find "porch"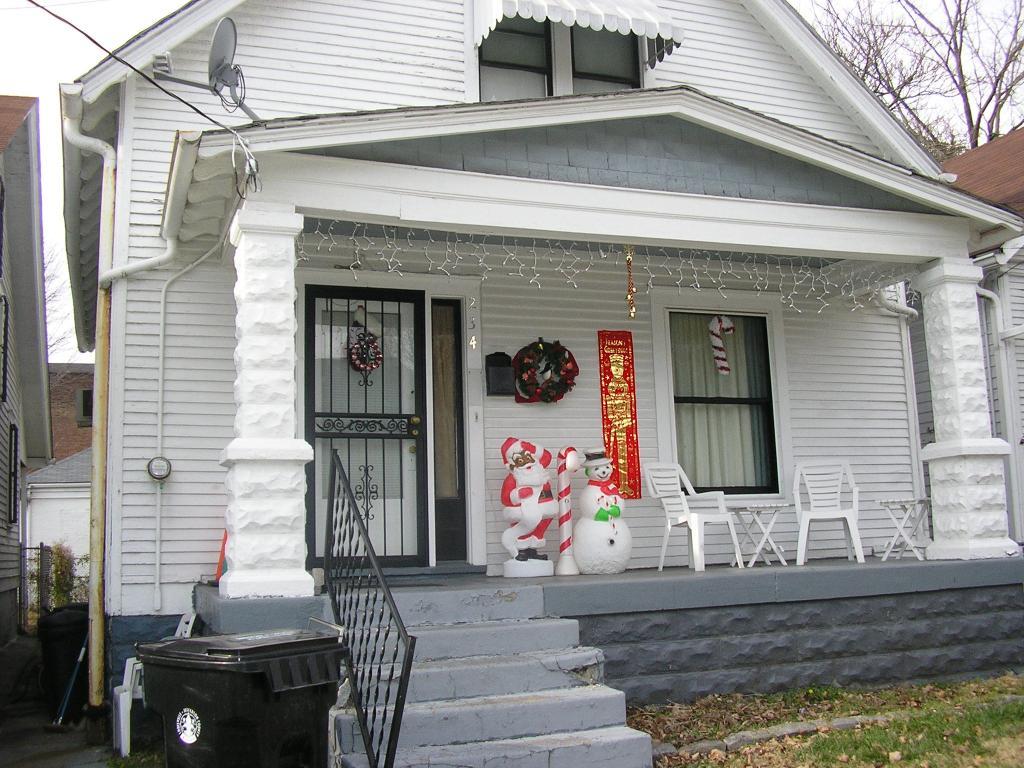
<region>312, 540, 1023, 601</region>
